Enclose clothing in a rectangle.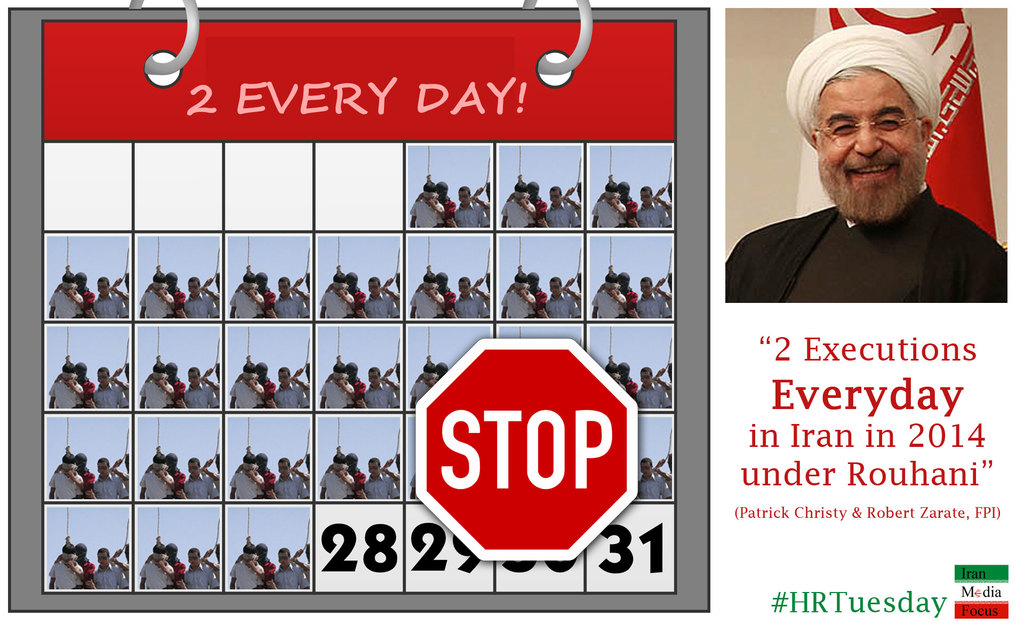
l=81, t=285, r=94, b=316.
